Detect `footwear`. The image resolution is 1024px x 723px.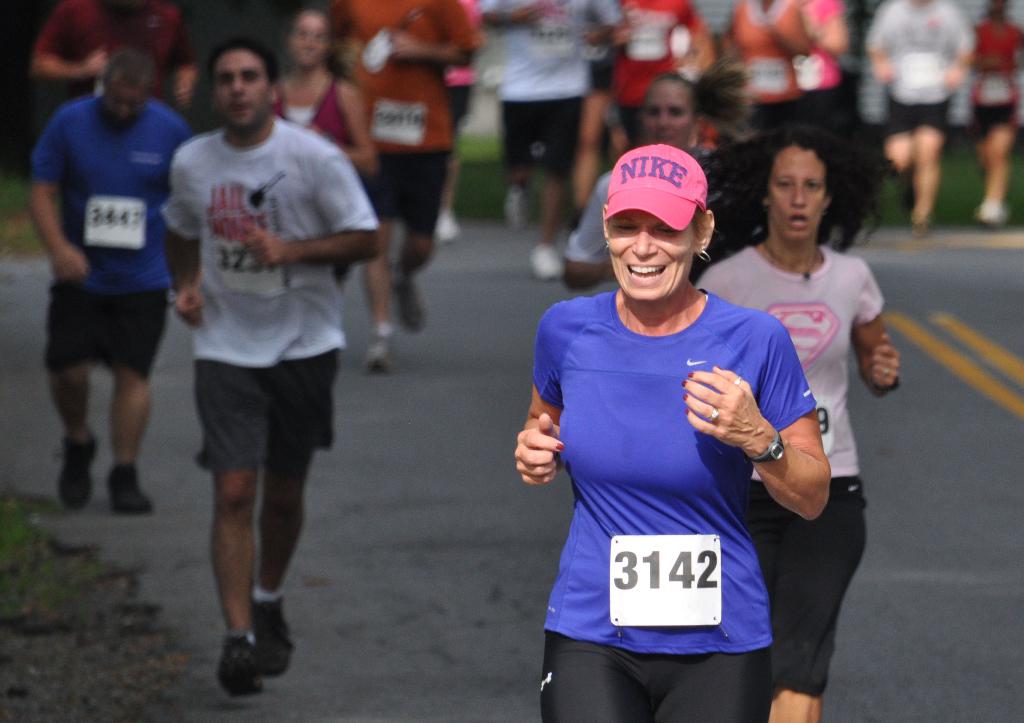
pyautogui.locateOnScreen(502, 197, 526, 228).
